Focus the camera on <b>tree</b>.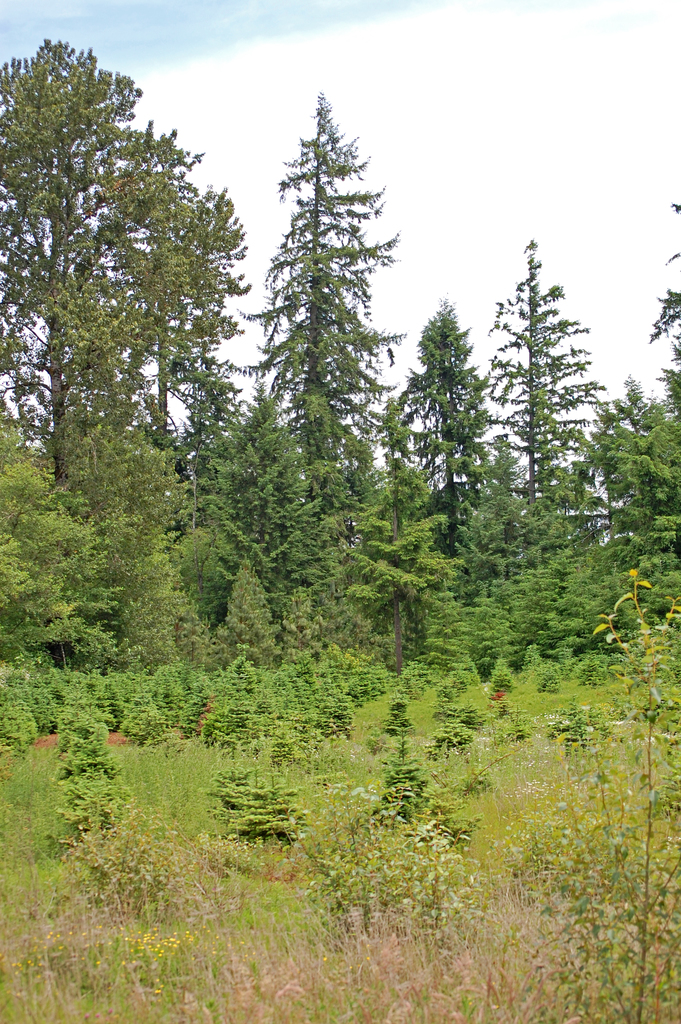
Focus region: [135, 166, 243, 428].
